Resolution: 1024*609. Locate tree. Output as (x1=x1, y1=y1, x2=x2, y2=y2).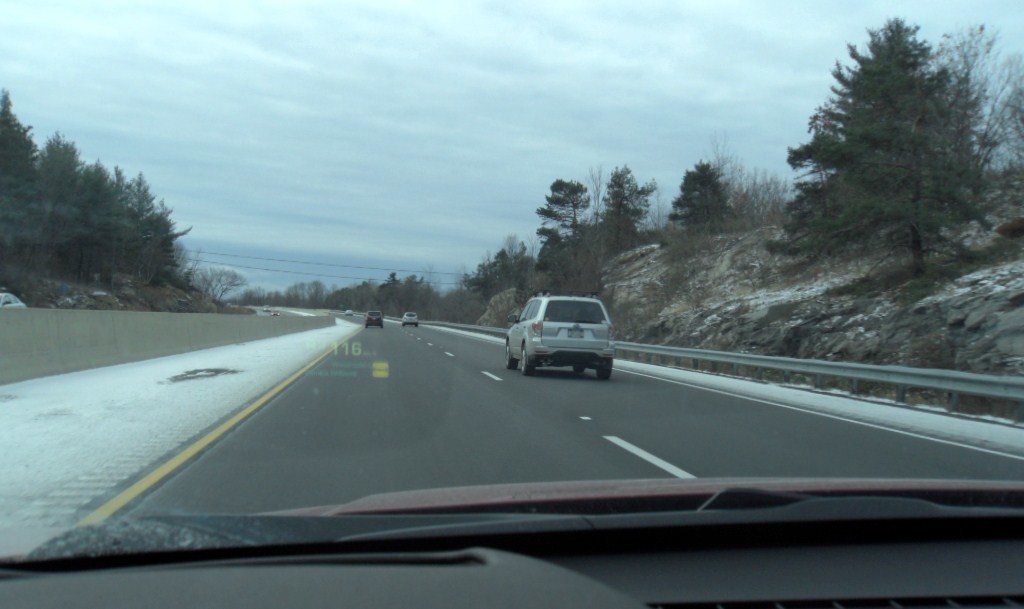
(x1=503, y1=236, x2=526, y2=287).
